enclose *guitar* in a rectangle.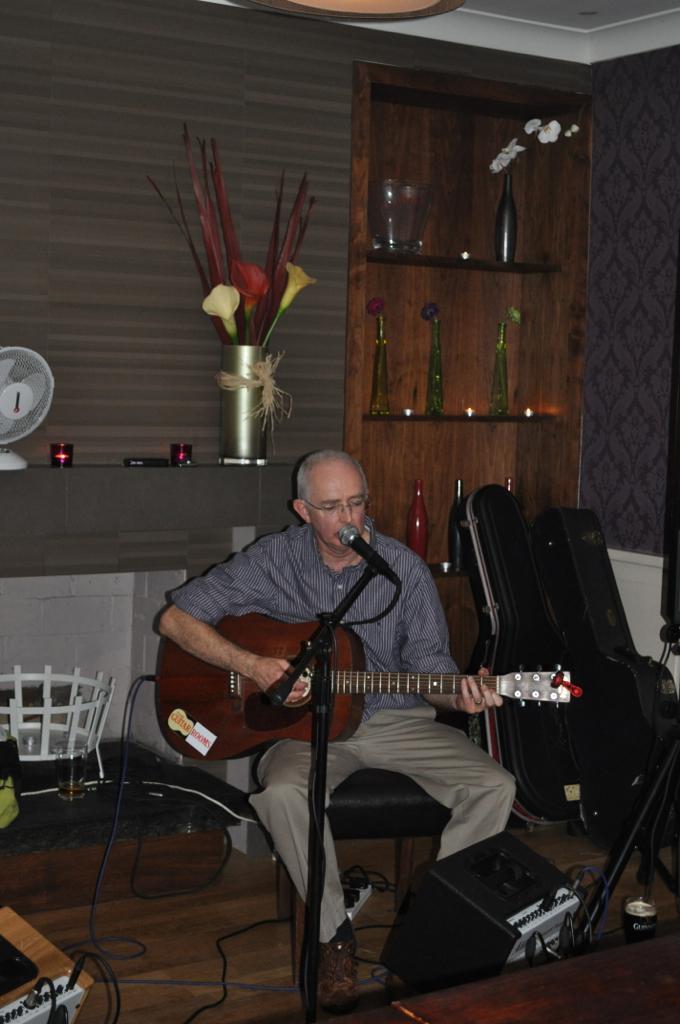
139, 607, 580, 810.
